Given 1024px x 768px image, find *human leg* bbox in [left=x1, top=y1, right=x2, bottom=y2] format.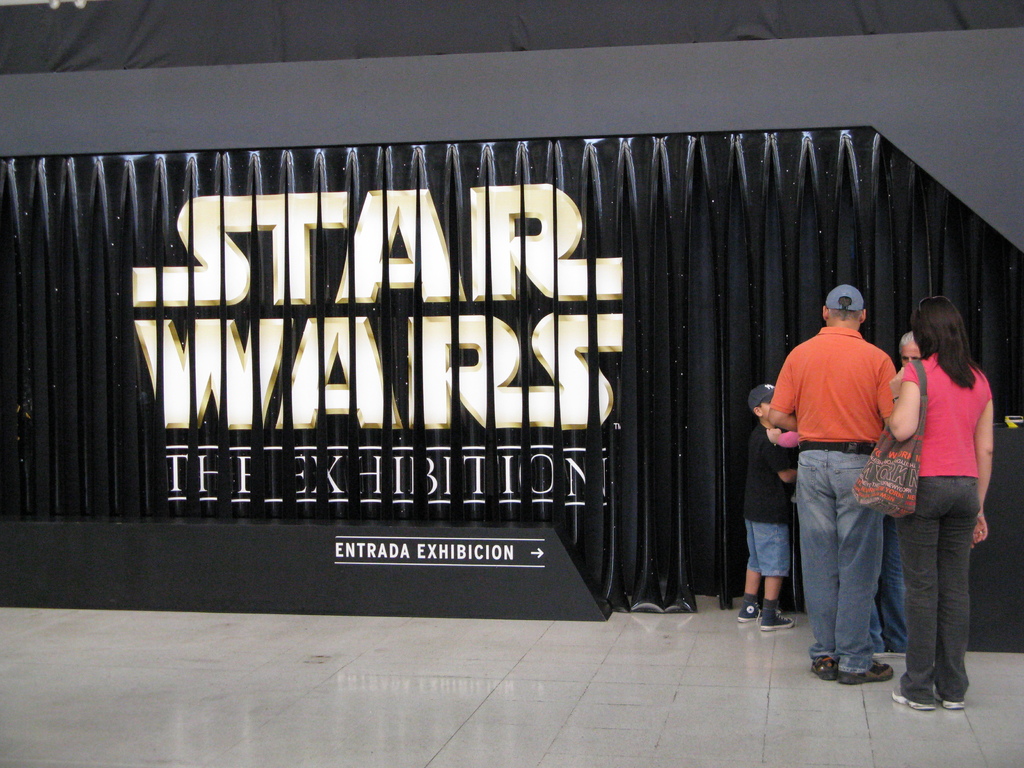
[left=794, top=445, right=895, bottom=688].
